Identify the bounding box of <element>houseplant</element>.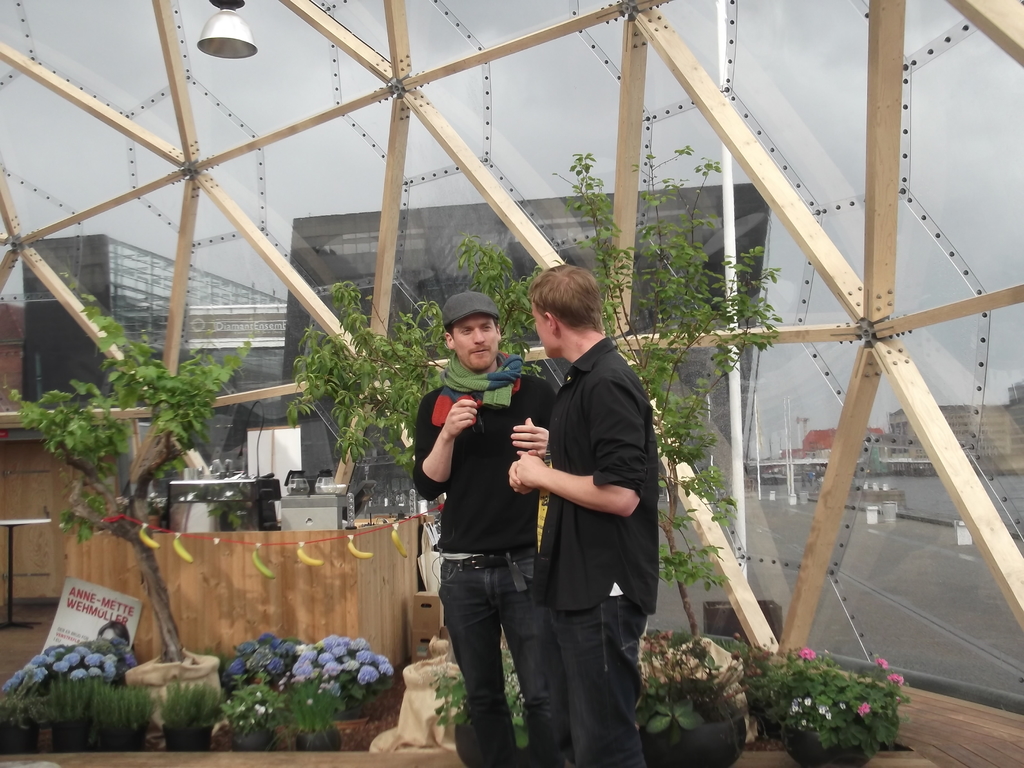
765:688:874:767.
